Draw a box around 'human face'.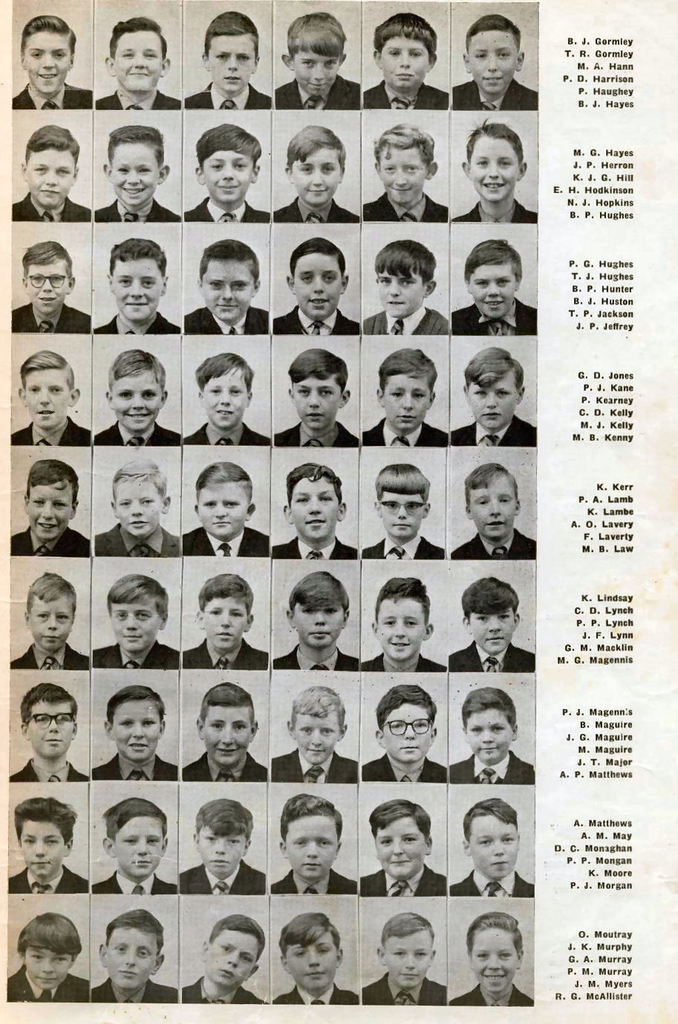
x1=292 y1=381 x2=341 y2=427.
